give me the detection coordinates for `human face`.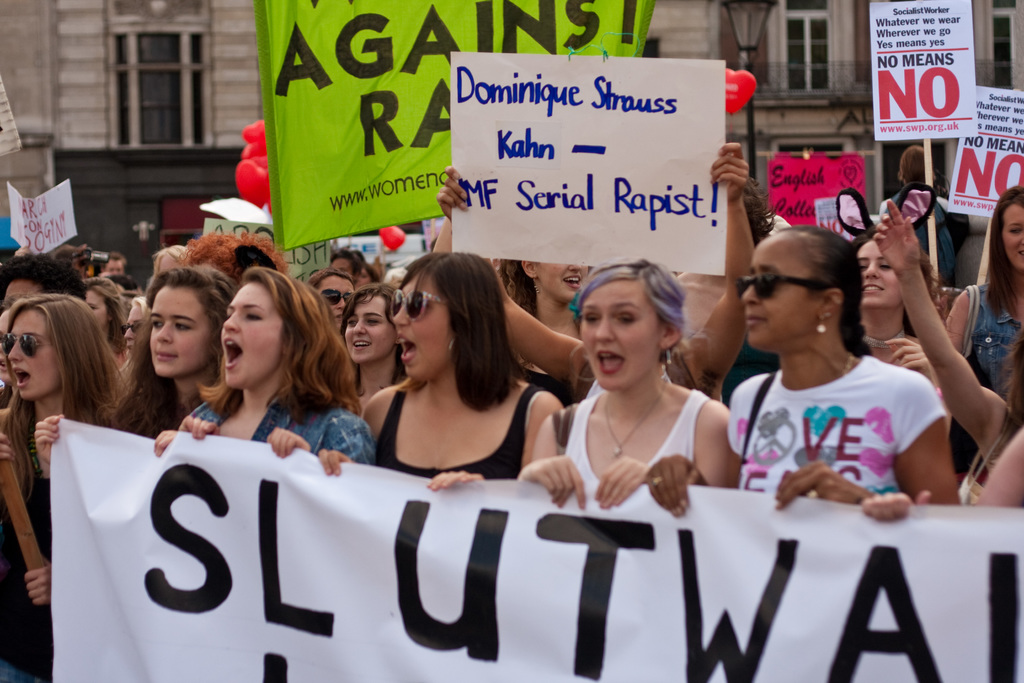
<region>853, 229, 900, 307</region>.
